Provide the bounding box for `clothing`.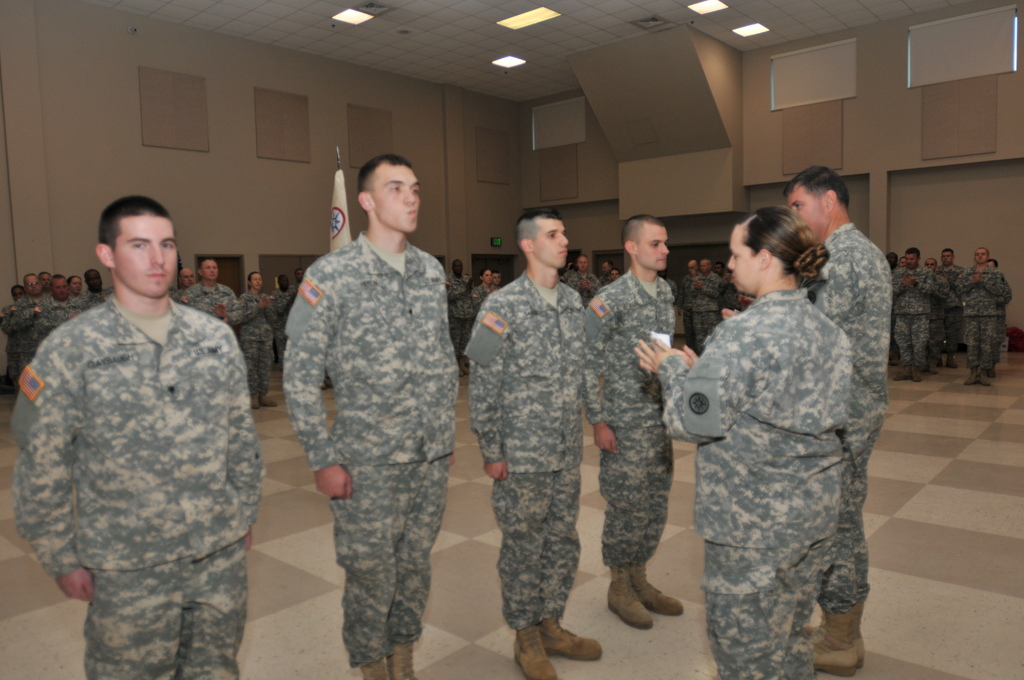
<box>810,220,888,607</box>.
